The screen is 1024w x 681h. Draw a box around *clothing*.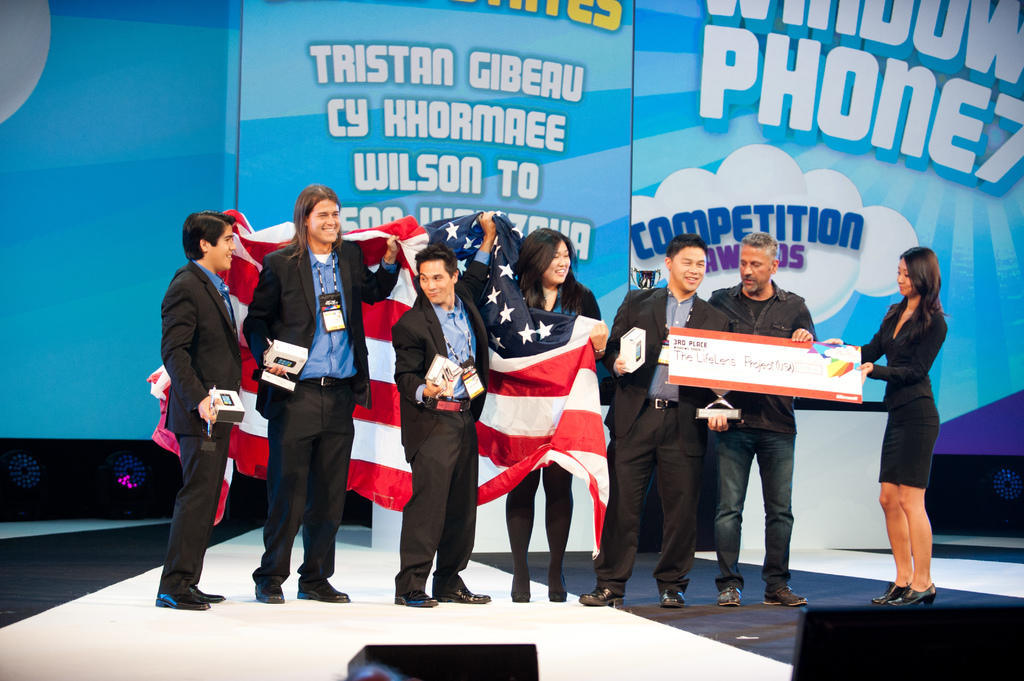
(left=504, top=285, right=607, bottom=568).
